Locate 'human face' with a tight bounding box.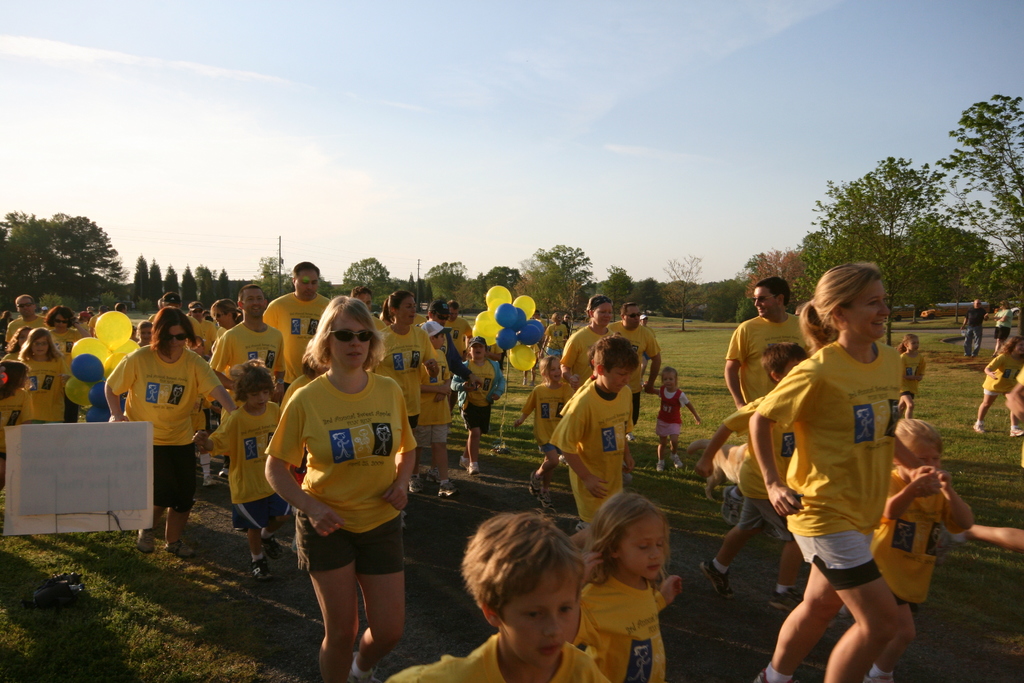
pyautogui.locateOnScreen(19, 329, 31, 344).
